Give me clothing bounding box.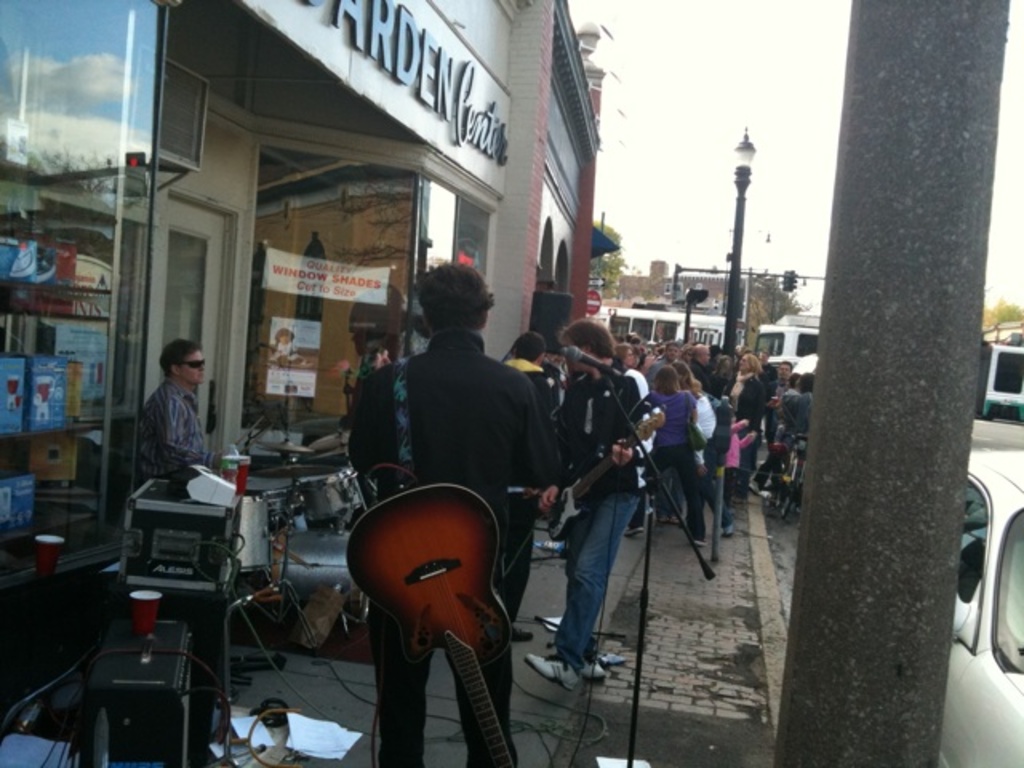
left=120, top=350, right=210, bottom=494.
